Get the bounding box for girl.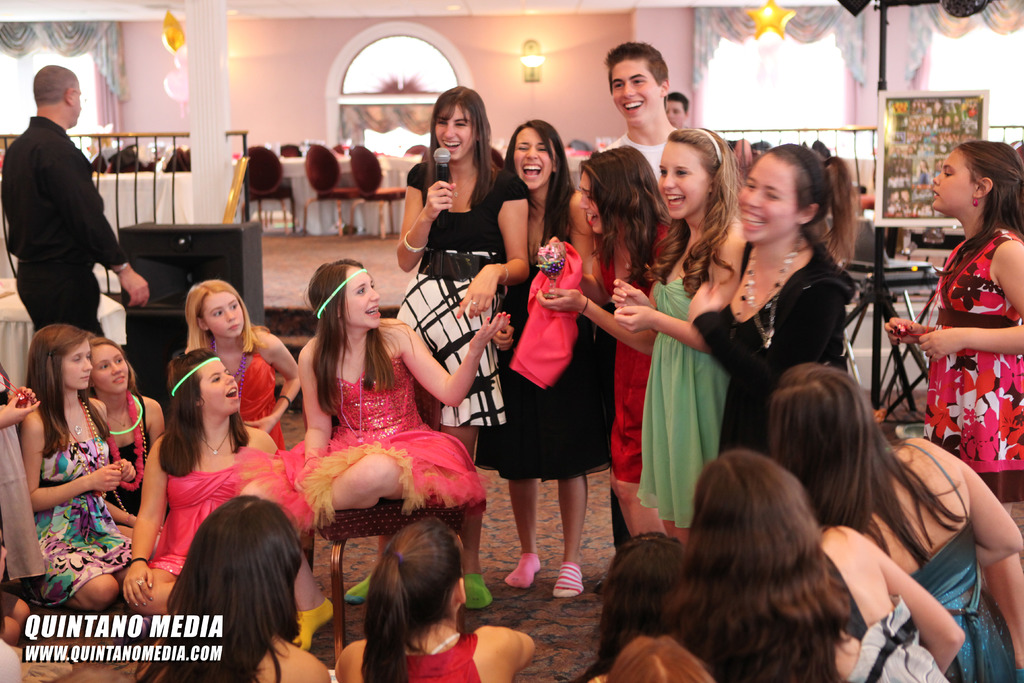
<box>144,497,329,682</box>.
